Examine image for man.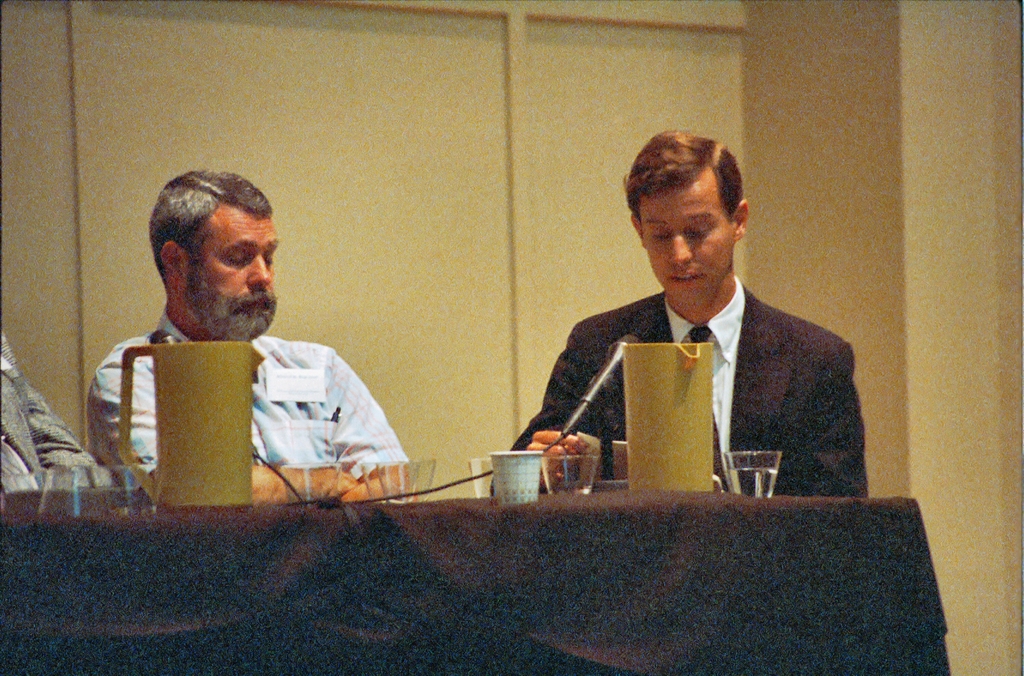
Examination result: select_region(77, 177, 406, 507).
